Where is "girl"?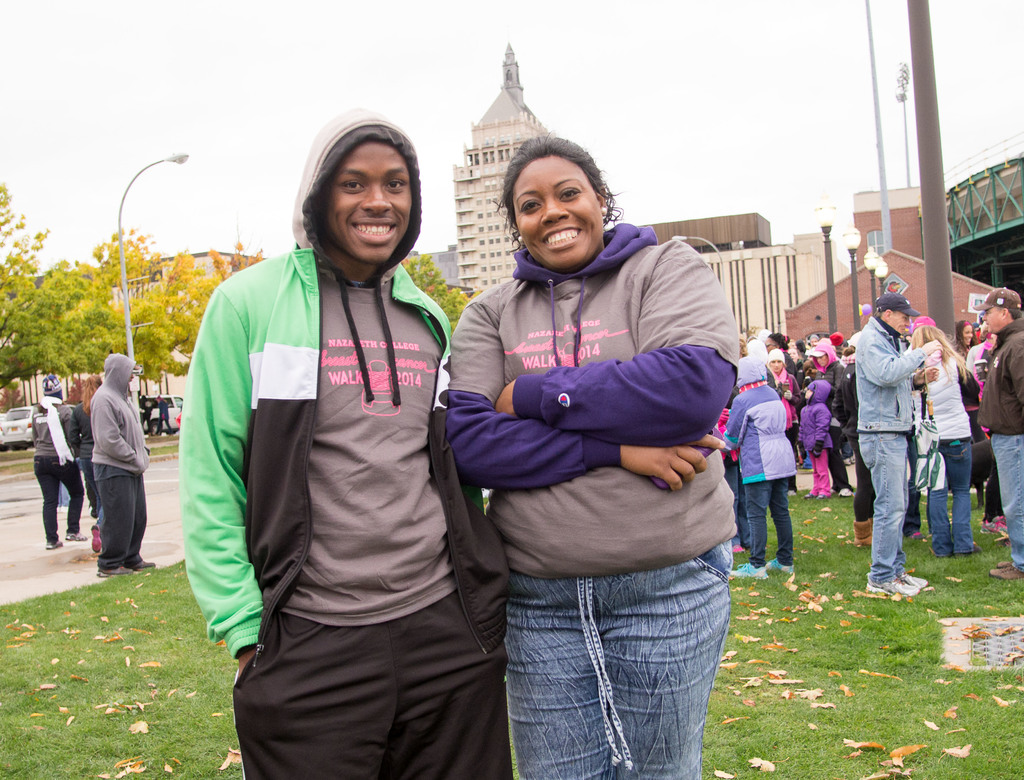
bbox(767, 346, 798, 467).
